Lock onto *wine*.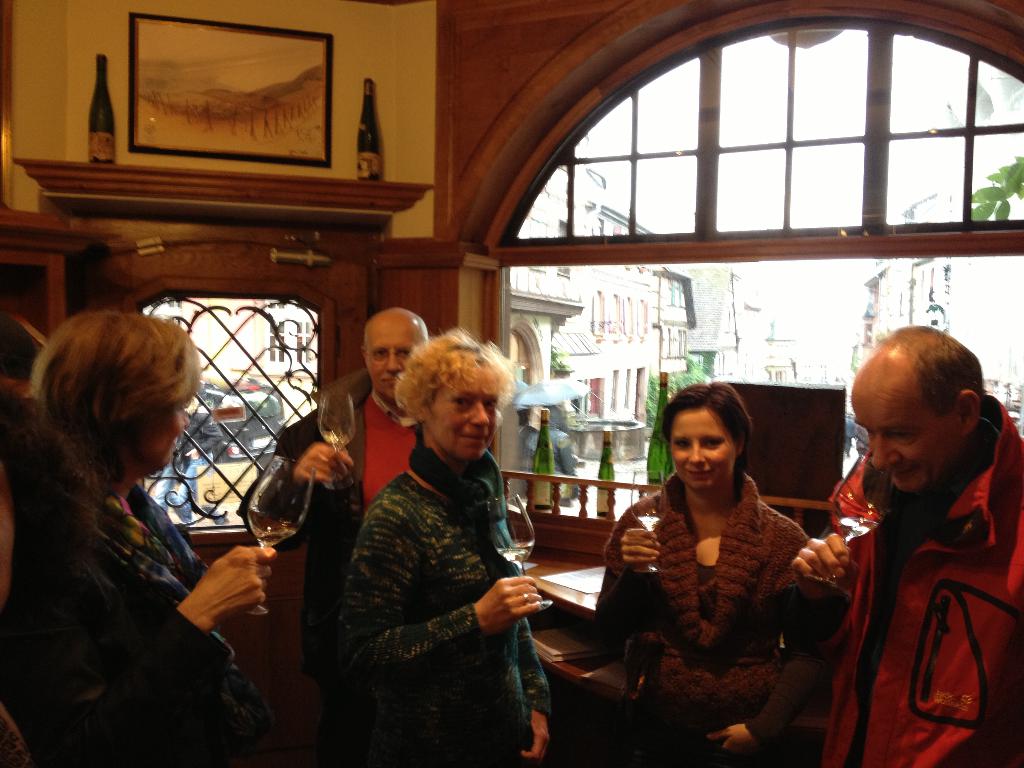
Locked: locate(91, 56, 115, 162).
